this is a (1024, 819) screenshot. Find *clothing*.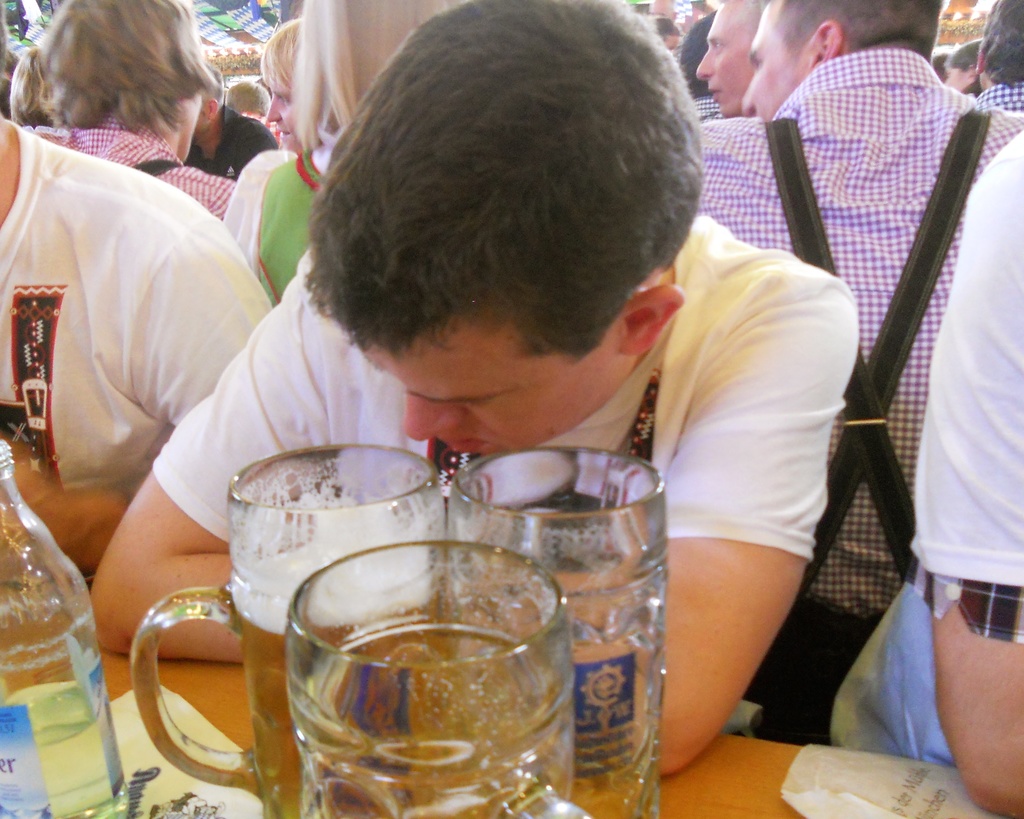
Bounding box: rect(222, 146, 298, 277).
